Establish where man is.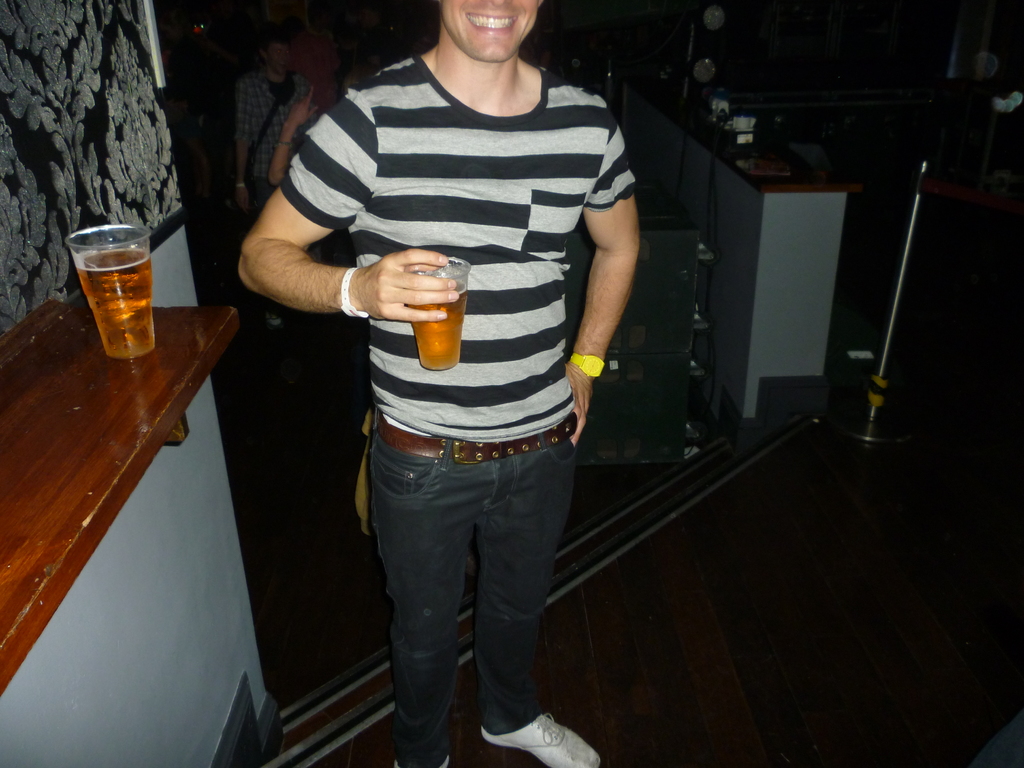
Established at (233,33,320,327).
